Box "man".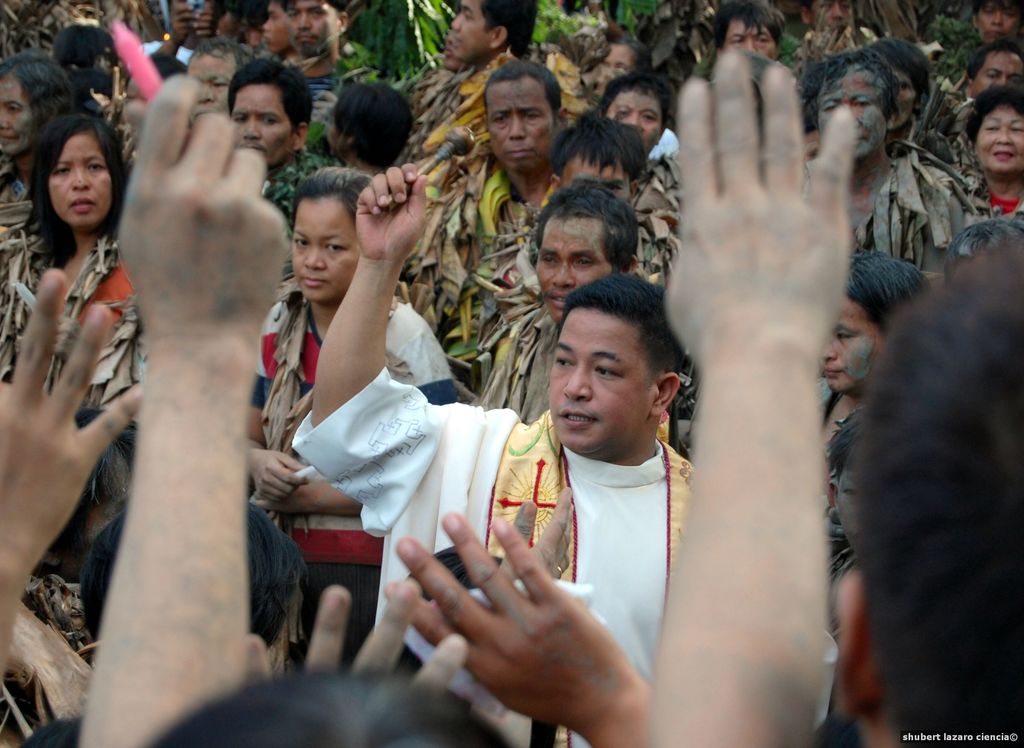
pyautogui.locateOnScreen(433, 0, 548, 120).
